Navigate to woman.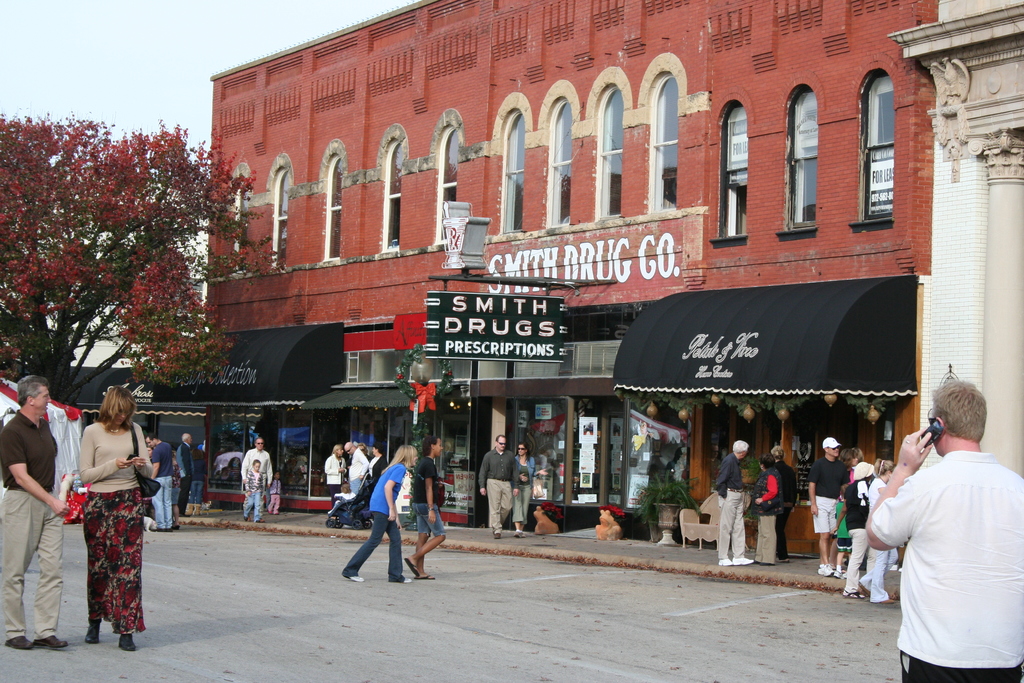
Navigation target: <box>511,443,535,539</box>.
